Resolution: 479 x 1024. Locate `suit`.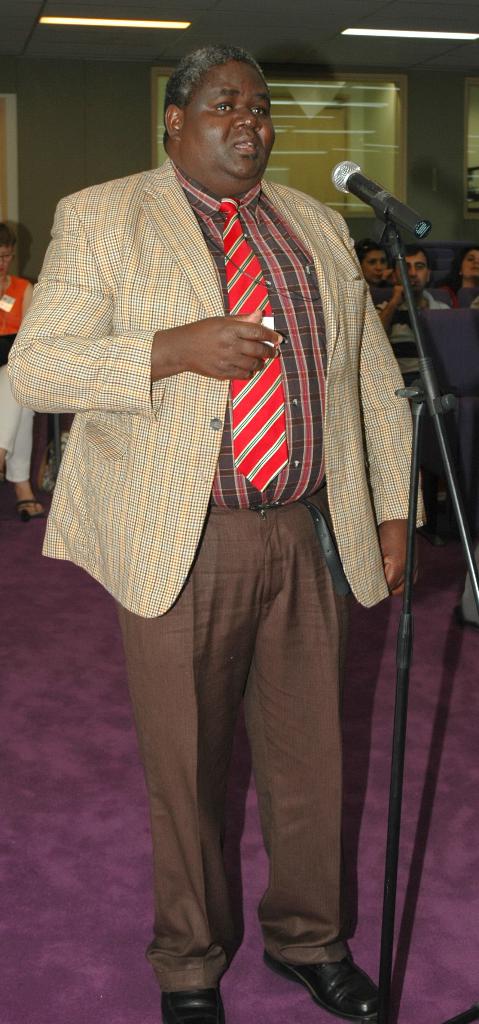
x1=10 y1=158 x2=425 y2=623.
